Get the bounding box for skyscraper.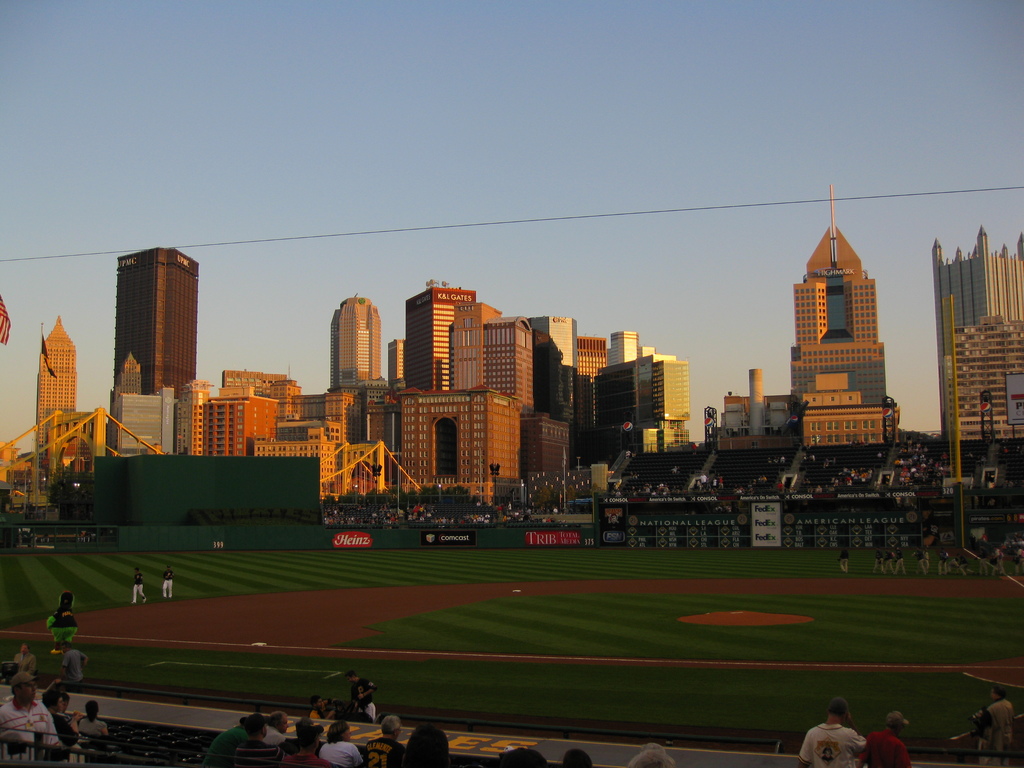
x1=403 y1=282 x2=478 y2=397.
